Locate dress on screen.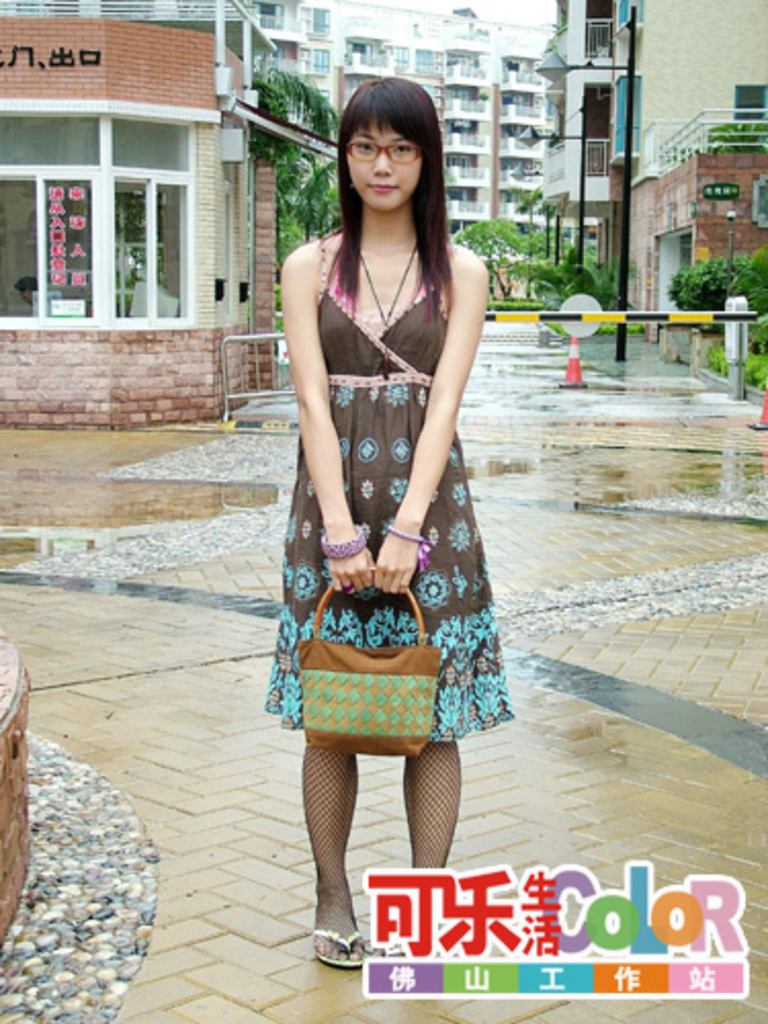
On screen at pyautogui.locateOnScreen(256, 238, 508, 745).
